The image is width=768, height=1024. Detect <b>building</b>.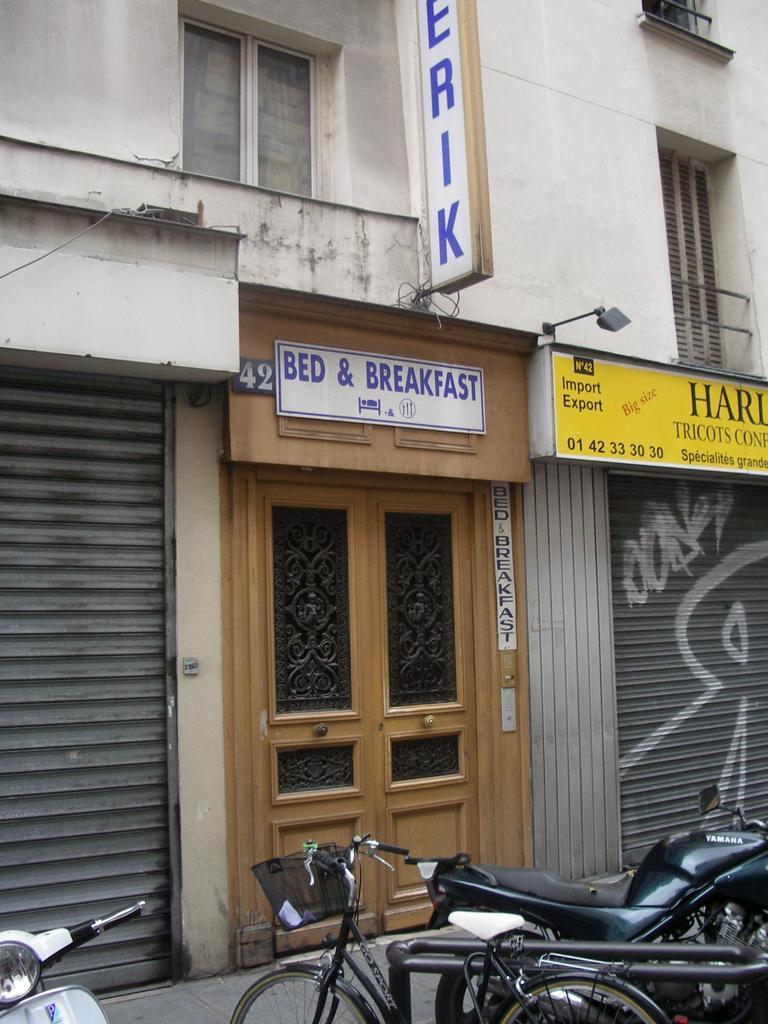
Detection: x1=0, y1=0, x2=767, y2=1014.
